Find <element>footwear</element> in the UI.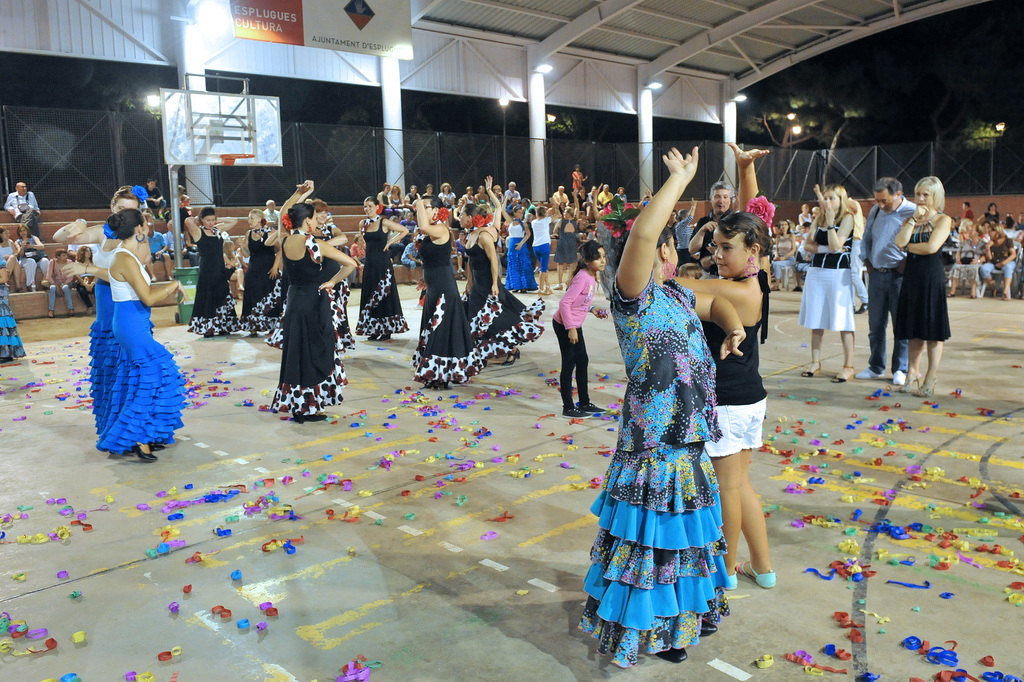
UI element at select_region(563, 403, 605, 418).
